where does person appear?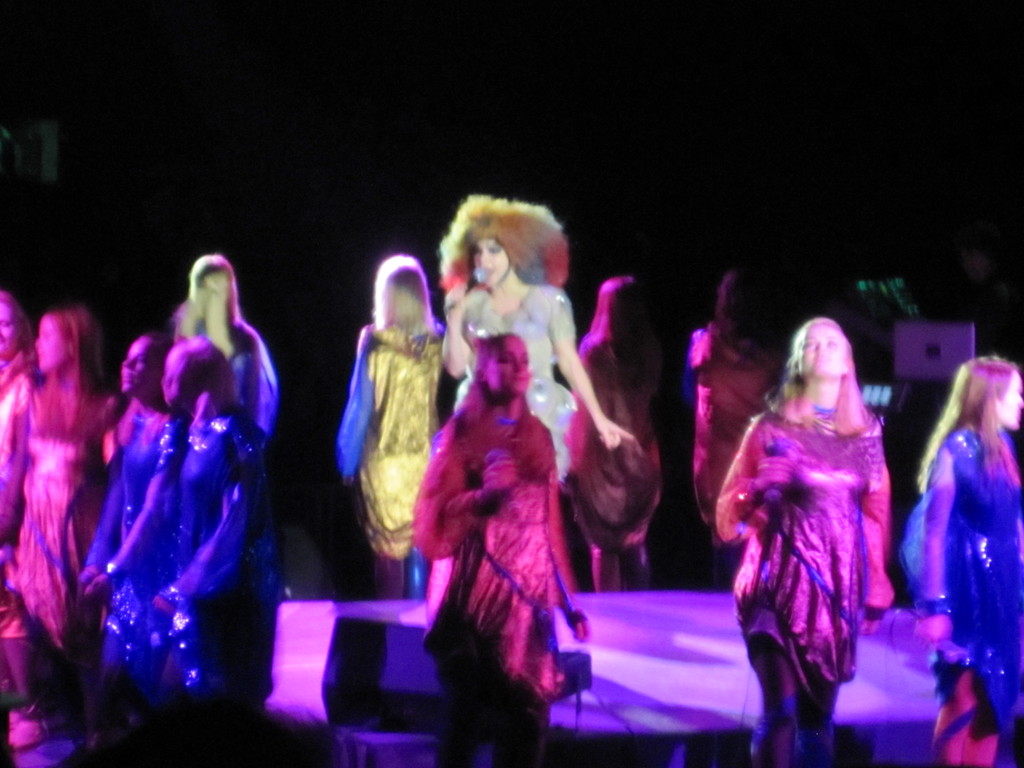
Appears at crop(0, 297, 136, 720).
